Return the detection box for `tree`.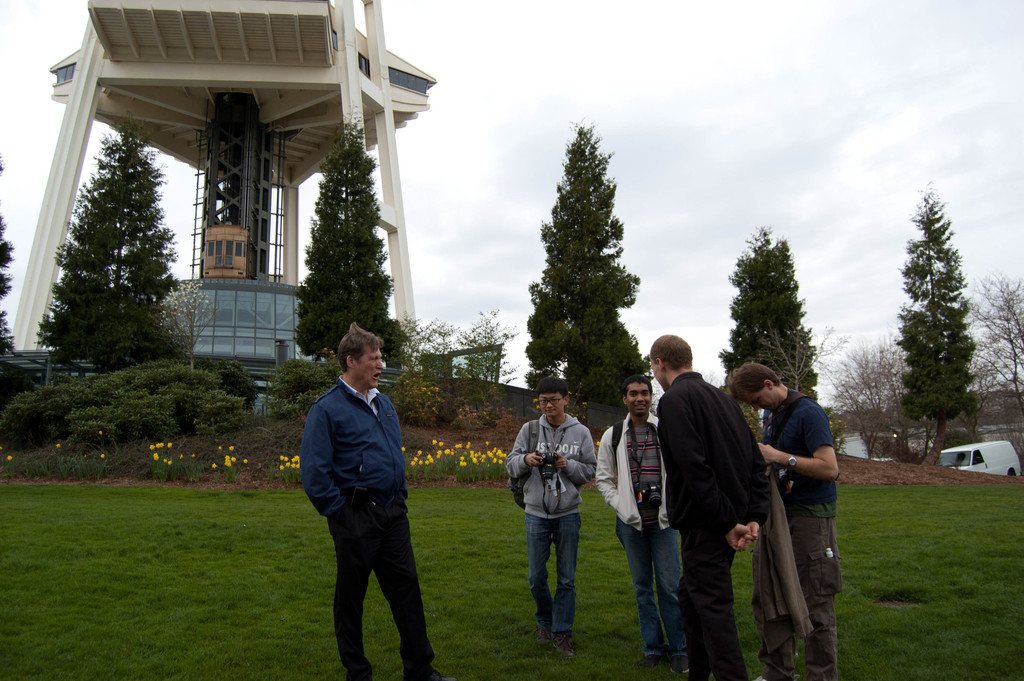
[left=893, top=183, right=979, bottom=470].
